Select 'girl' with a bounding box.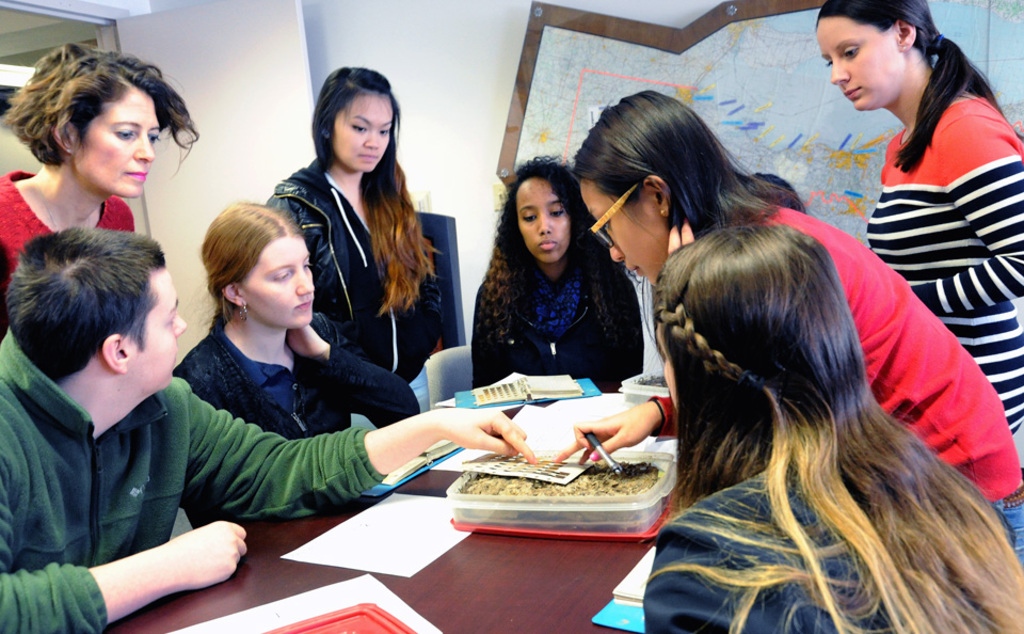
select_region(819, 0, 1023, 556).
